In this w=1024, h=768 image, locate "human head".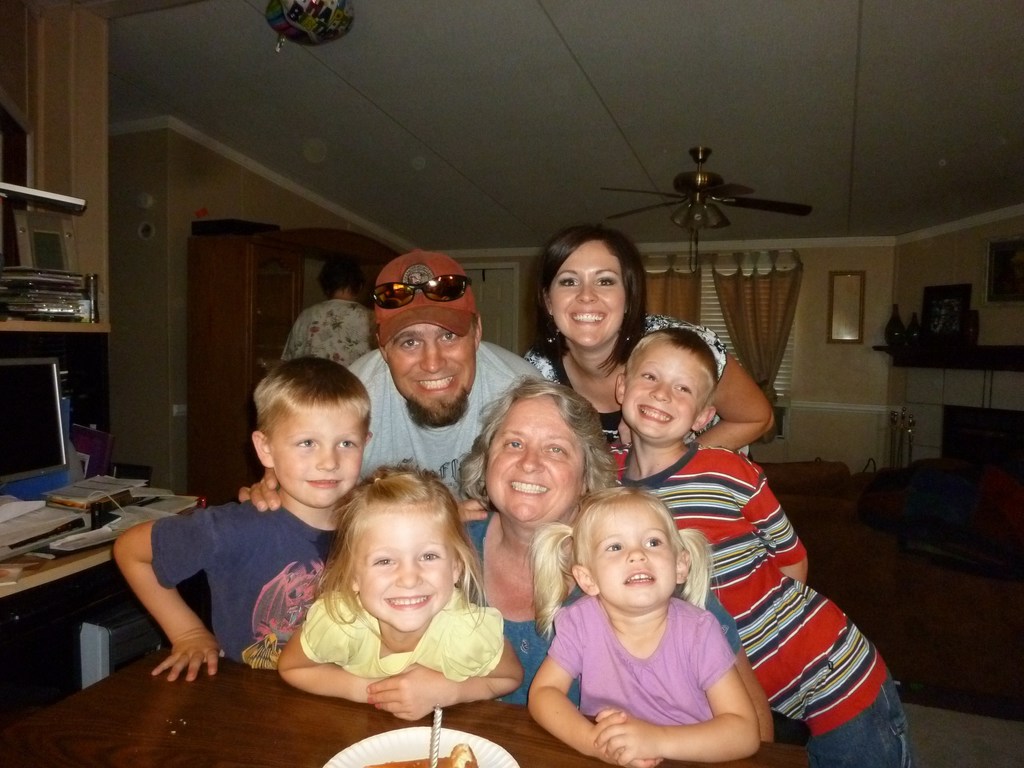
Bounding box: BBox(480, 383, 592, 526).
